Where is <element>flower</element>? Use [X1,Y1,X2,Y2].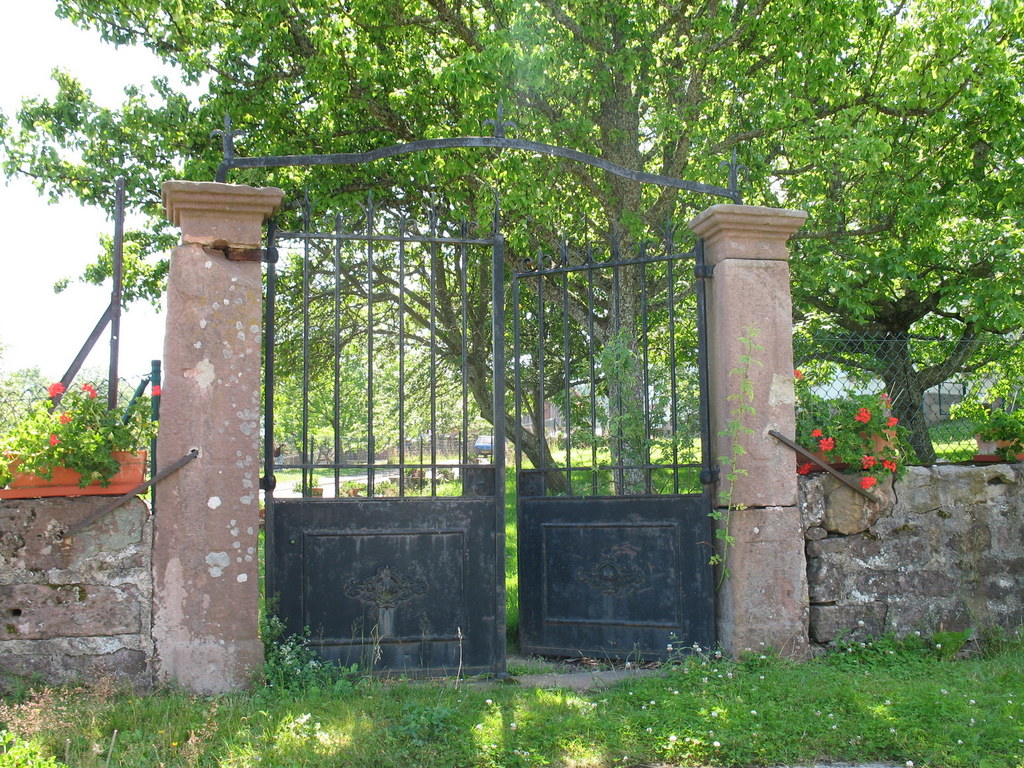
[852,404,872,424].
